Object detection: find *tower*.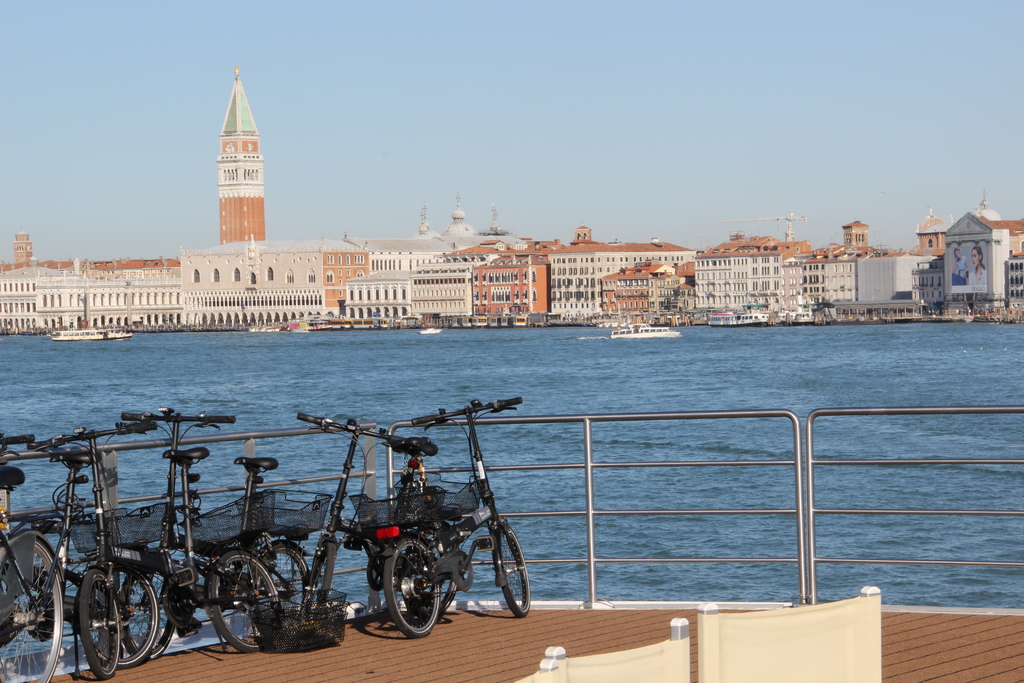
<region>913, 206, 943, 248</region>.
